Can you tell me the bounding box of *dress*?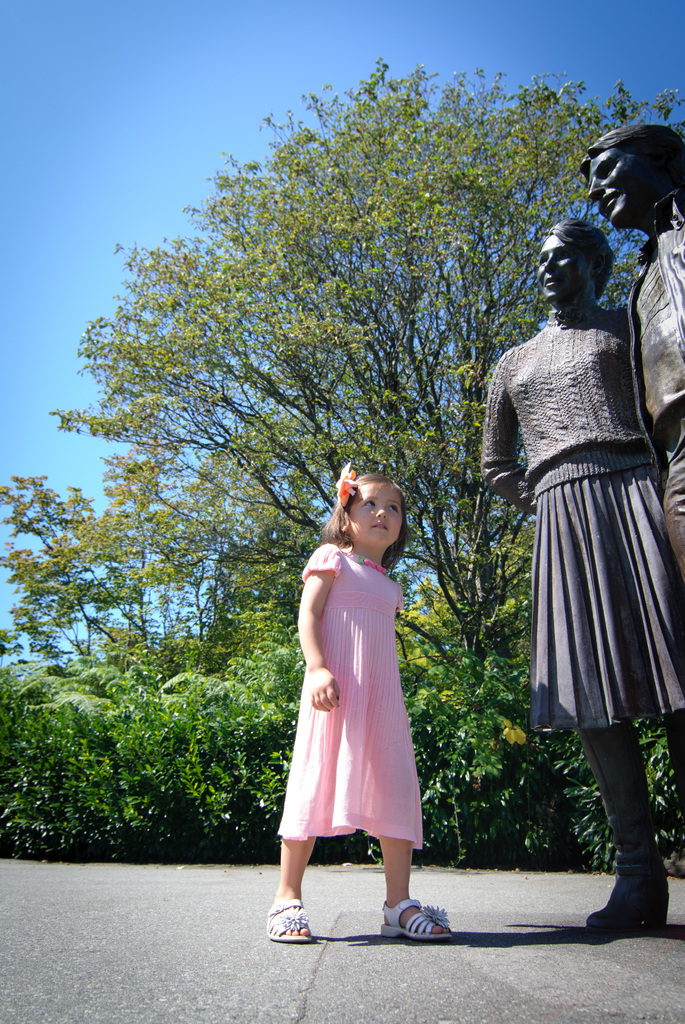
(x1=471, y1=302, x2=684, y2=729).
